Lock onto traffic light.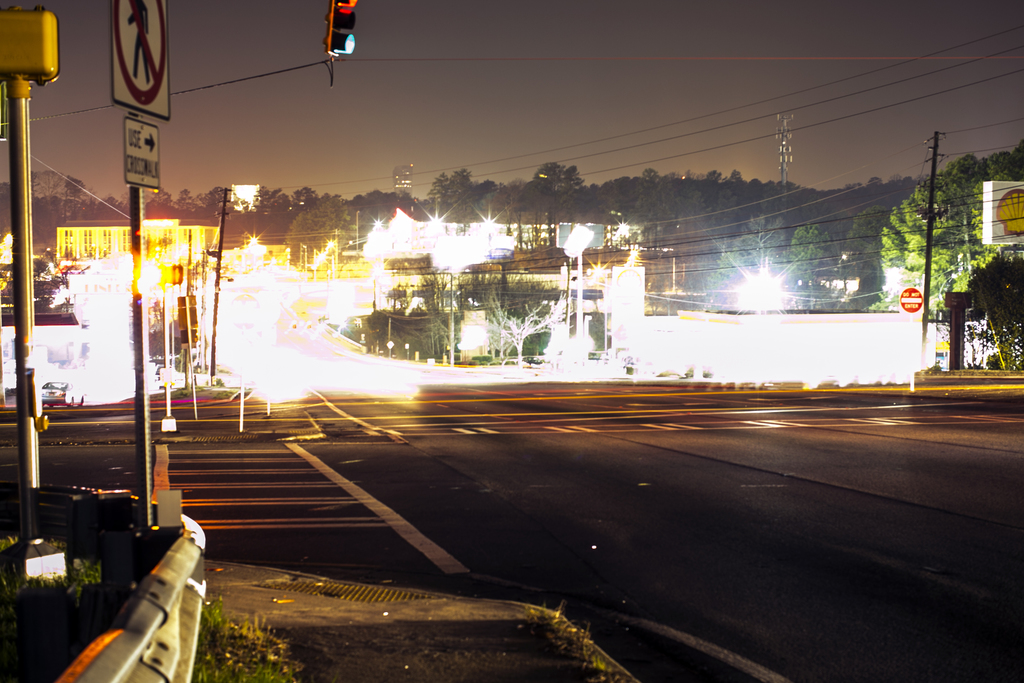
Locked: Rect(323, 0, 356, 59).
